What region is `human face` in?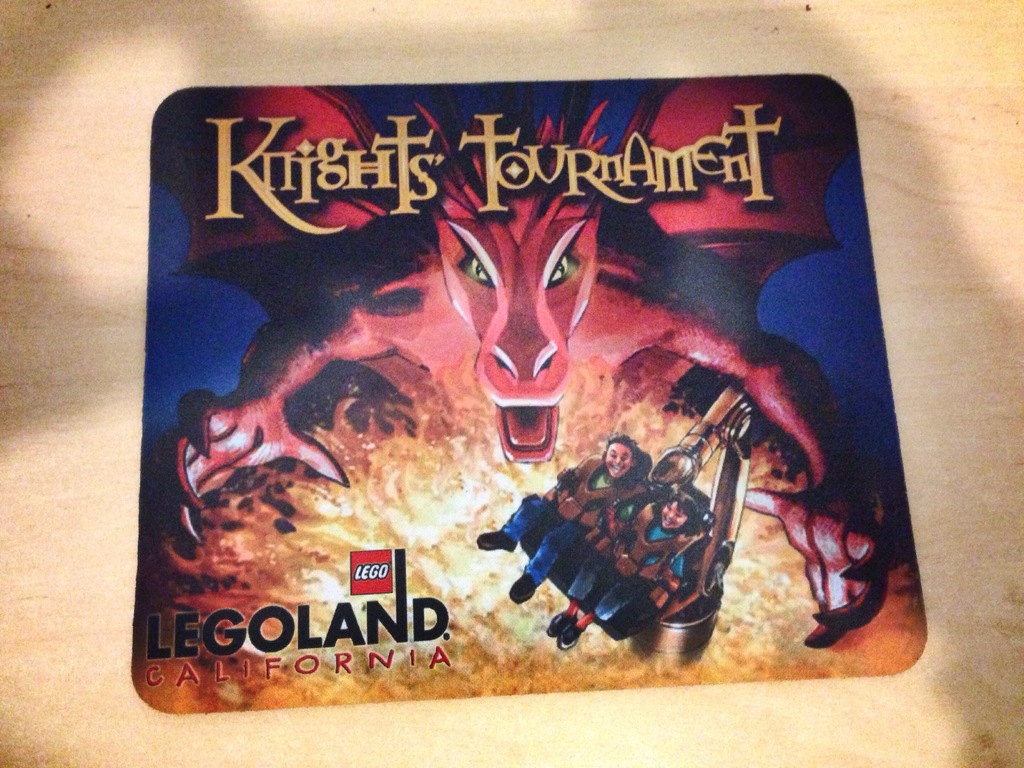
(666, 500, 689, 531).
